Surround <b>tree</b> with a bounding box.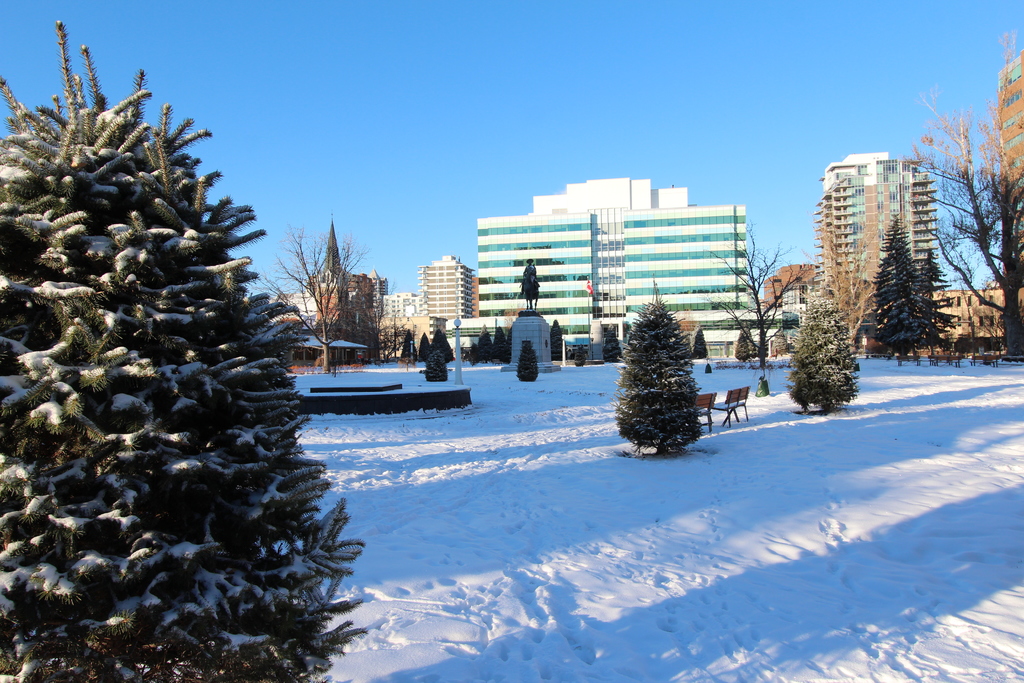
bbox=[262, 223, 394, 378].
